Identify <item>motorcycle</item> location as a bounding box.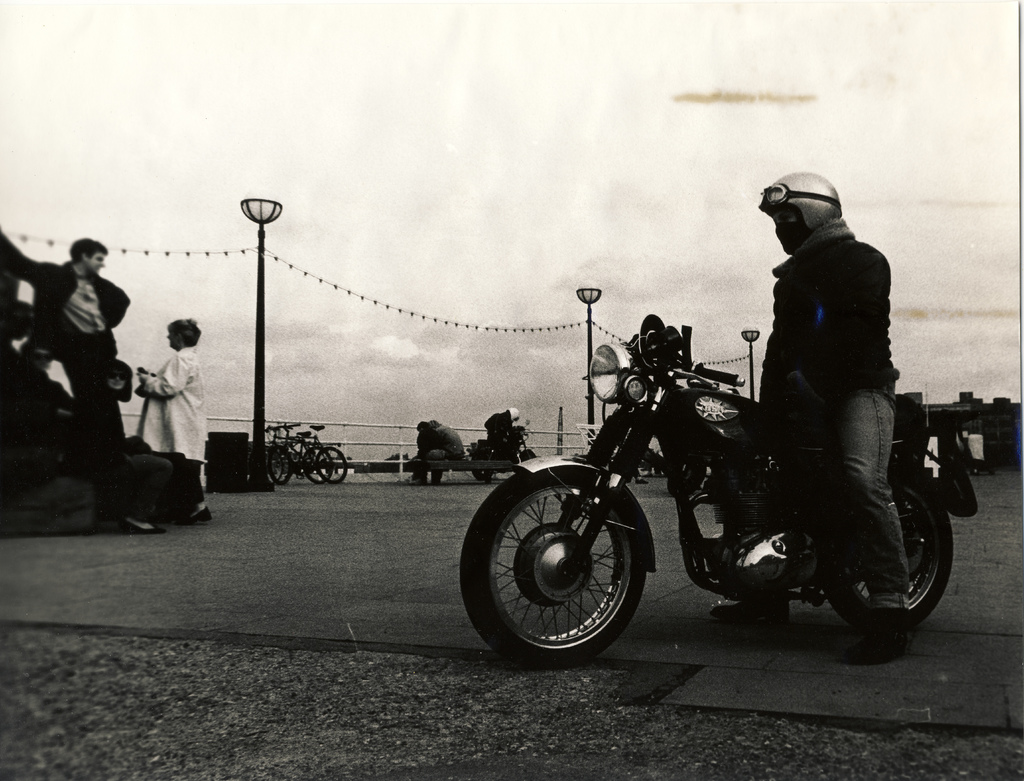
[462,310,982,660].
